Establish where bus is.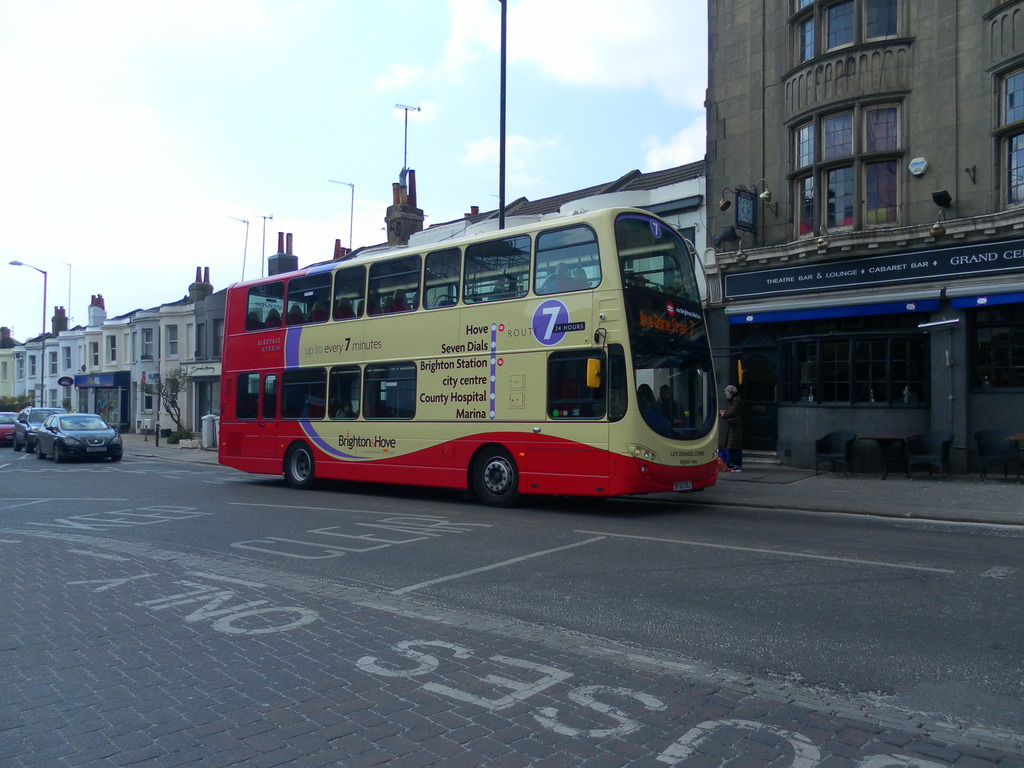
Established at box(211, 201, 743, 505).
